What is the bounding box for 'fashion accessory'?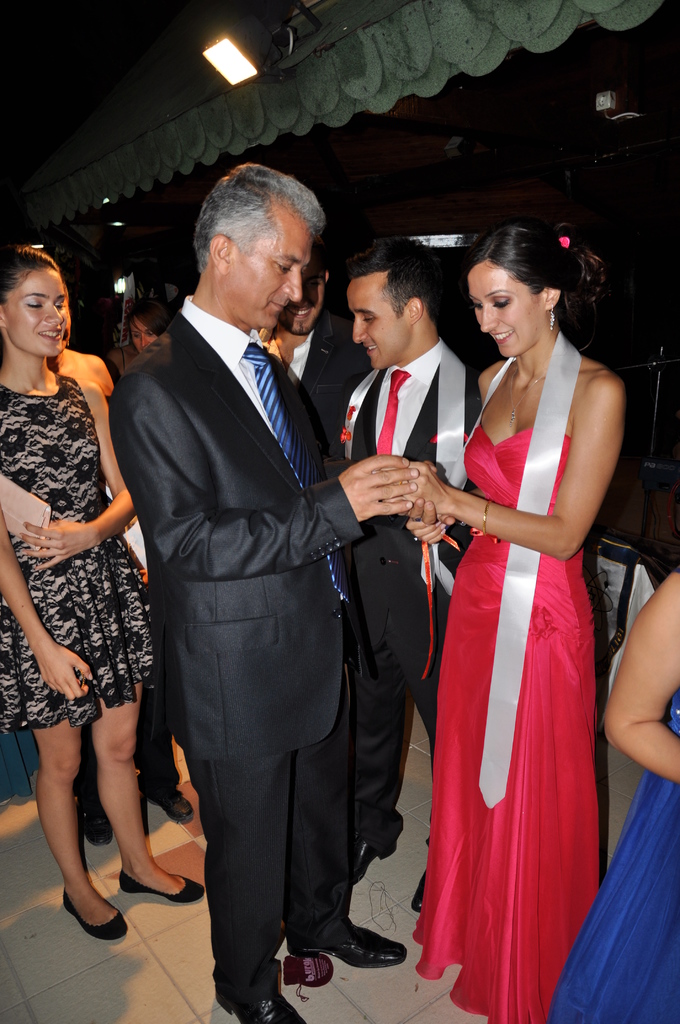
detection(85, 806, 113, 846).
